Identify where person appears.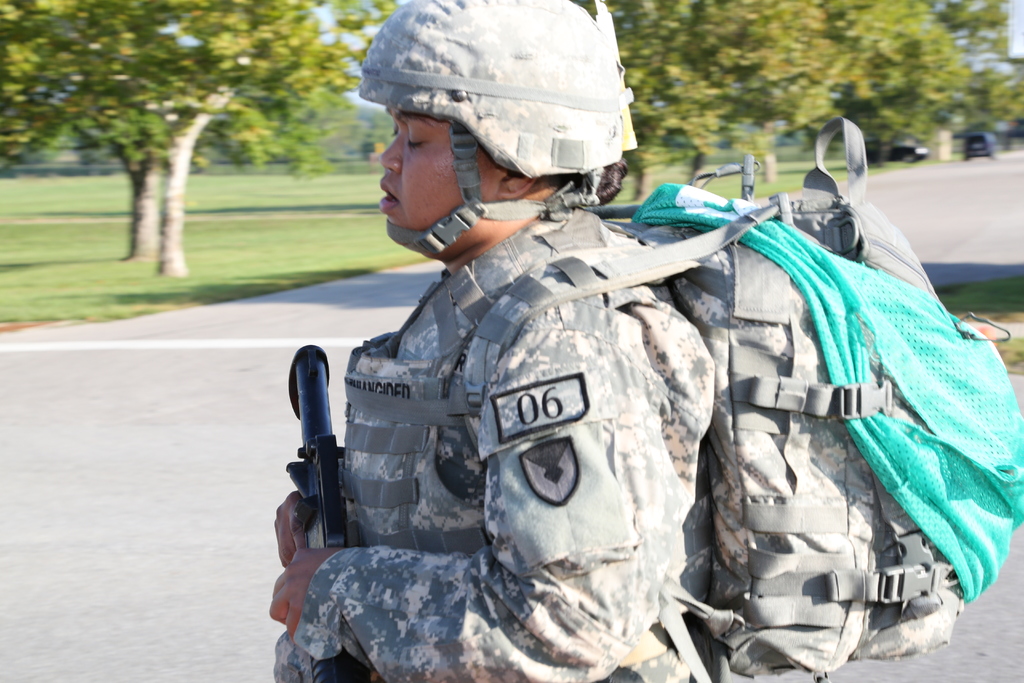
Appears at region(317, 74, 771, 682).
